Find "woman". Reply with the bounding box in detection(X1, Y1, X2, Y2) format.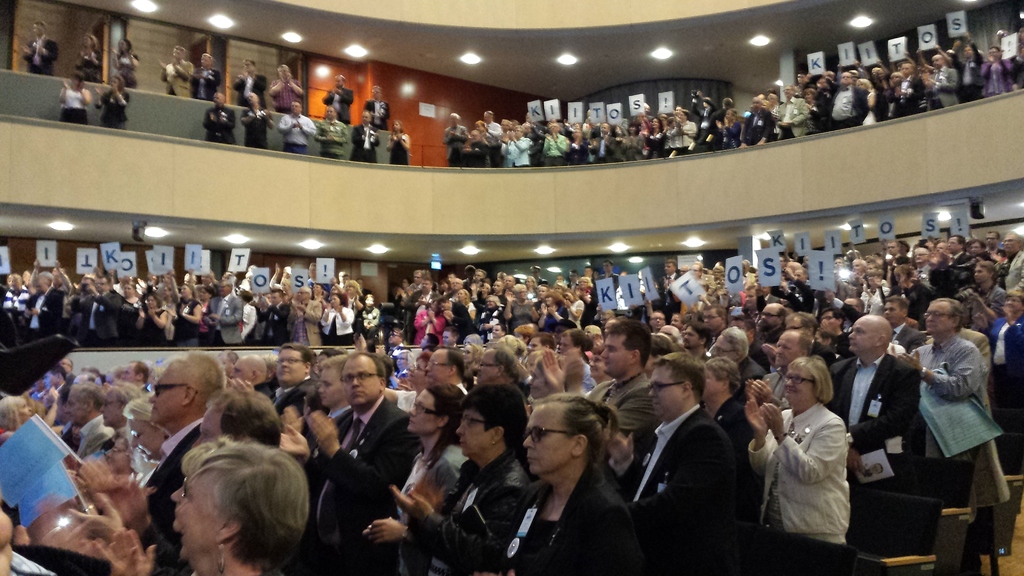
detection(93, 73, 127, 128).
